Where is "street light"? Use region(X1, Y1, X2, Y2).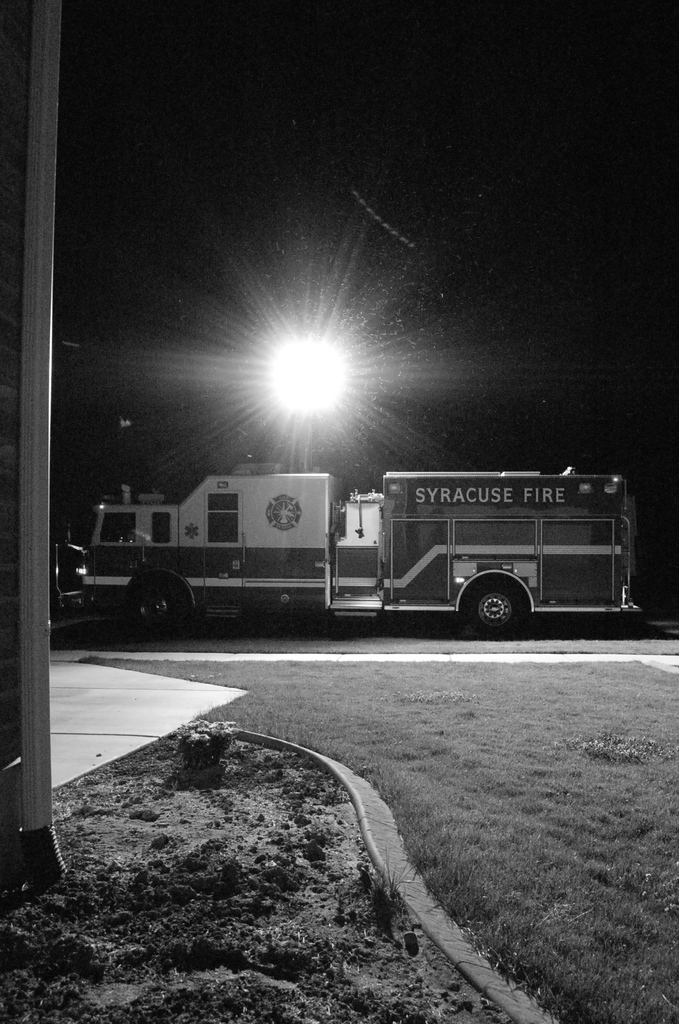
region(259, 316, 361, 420).
